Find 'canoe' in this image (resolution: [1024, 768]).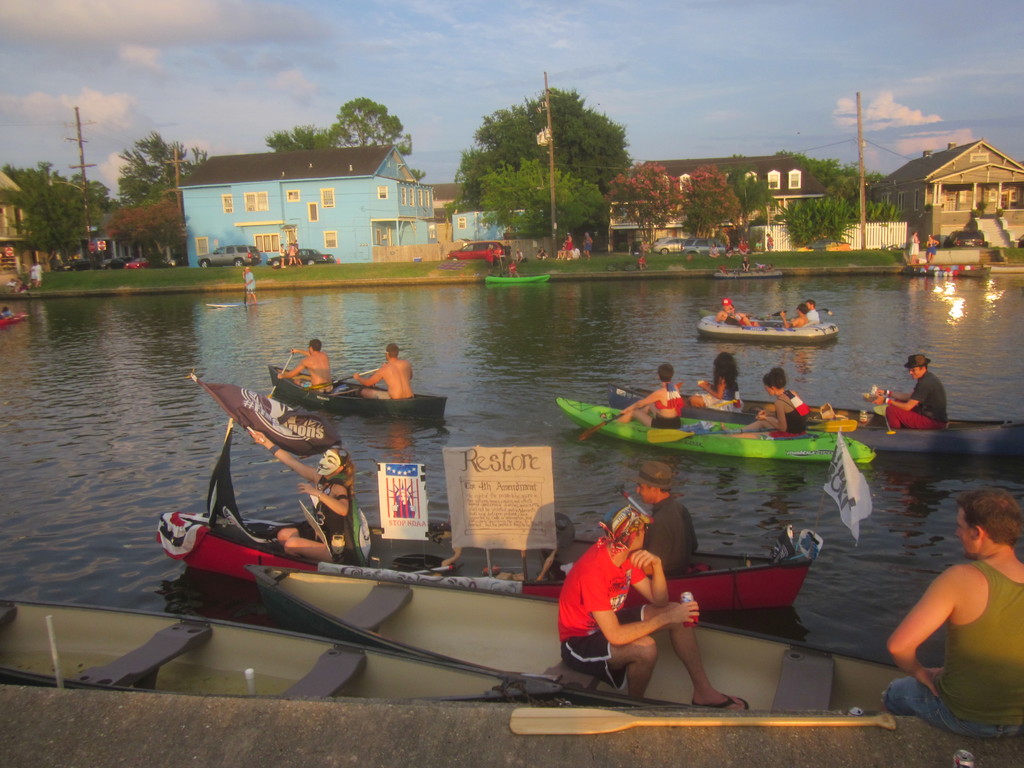
rect(713, 271, 787, 281).
